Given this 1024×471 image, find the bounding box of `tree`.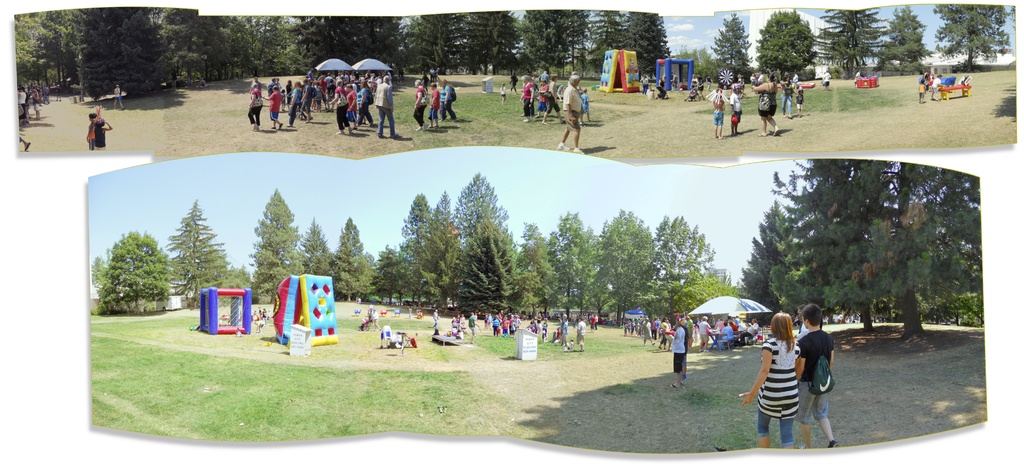
(x1=710, y1=6, x2=750, y2=75).
